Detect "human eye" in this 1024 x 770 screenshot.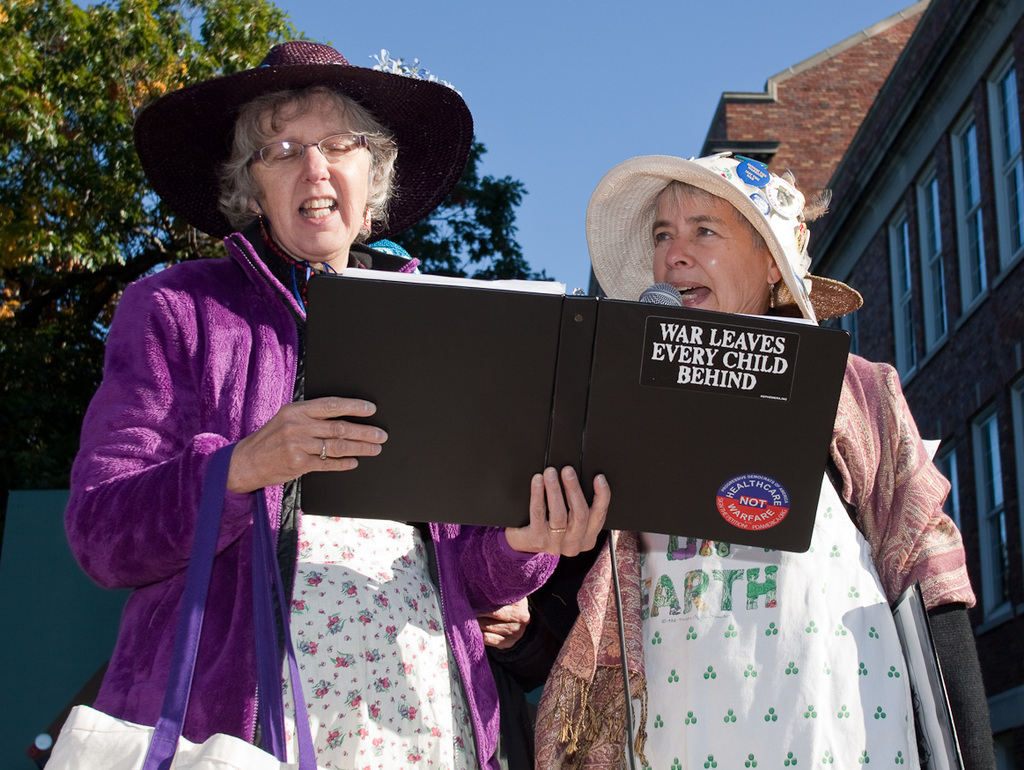
Detection: (left=690, top=224, right=726, bottom=240).
